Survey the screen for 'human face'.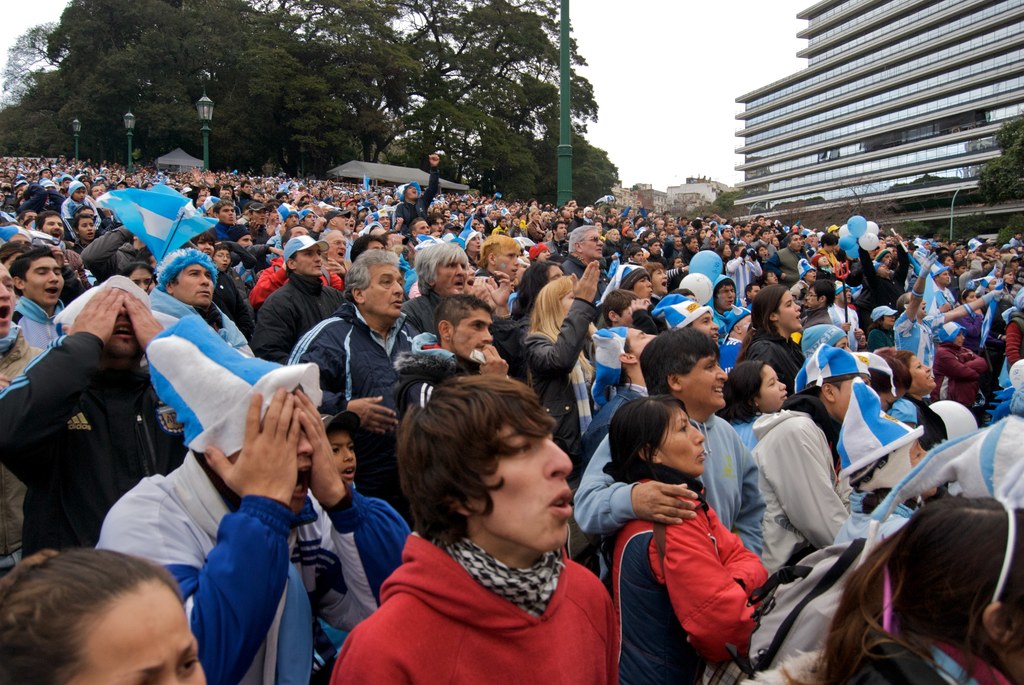
Survey found: bbox=(652, 268, 666, 295).
